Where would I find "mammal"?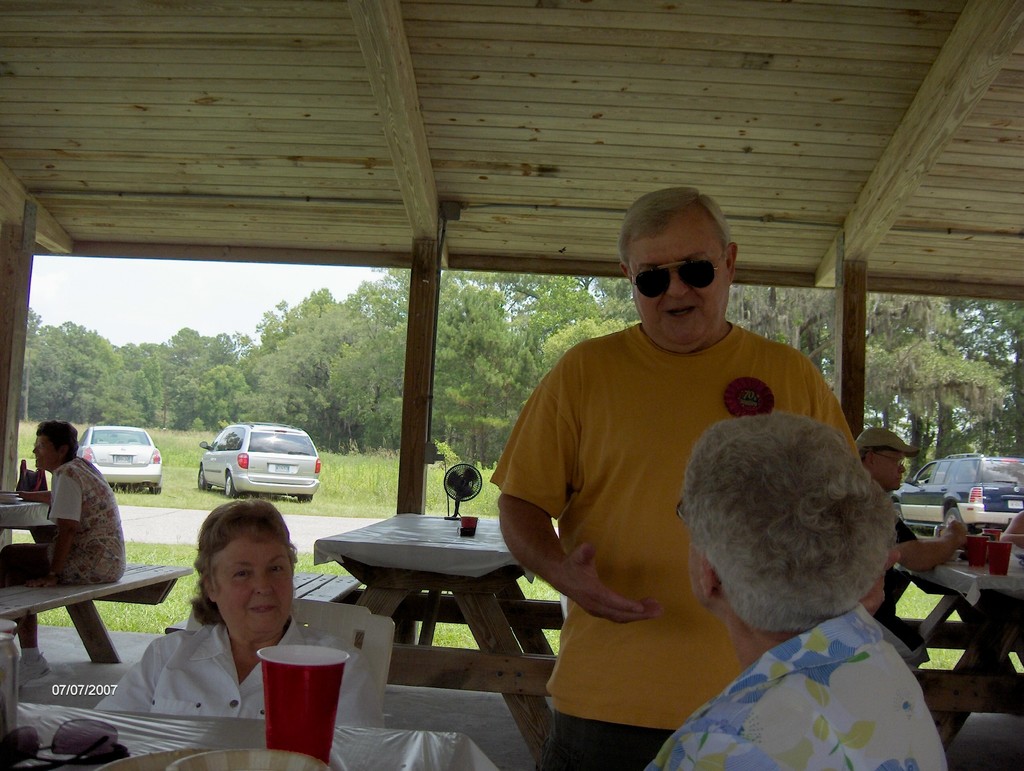
At l=996, t=503, r=1023, b=551.
